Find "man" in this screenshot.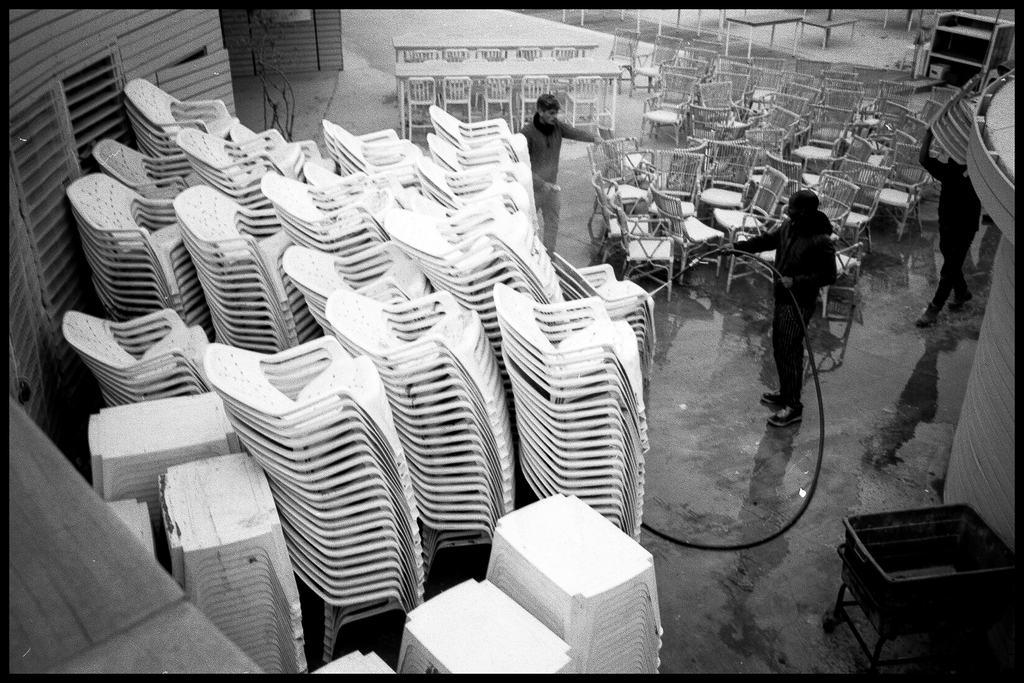
The bounding box for "man" is BBox(515, 92, 601, 255).
